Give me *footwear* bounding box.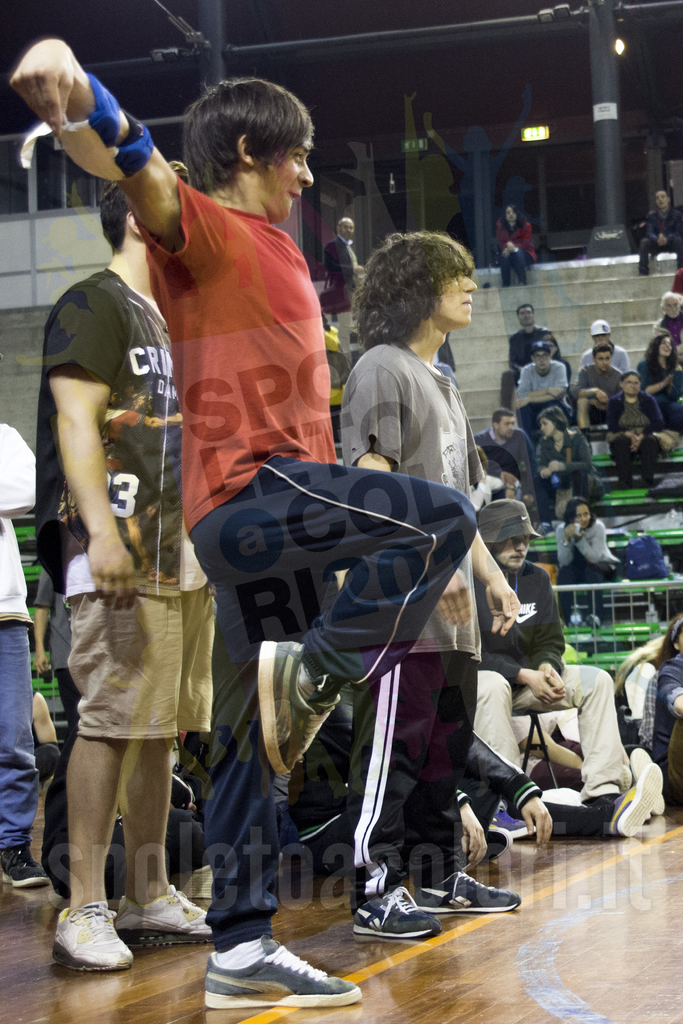
l=119, t=882, r=212, b=947.
